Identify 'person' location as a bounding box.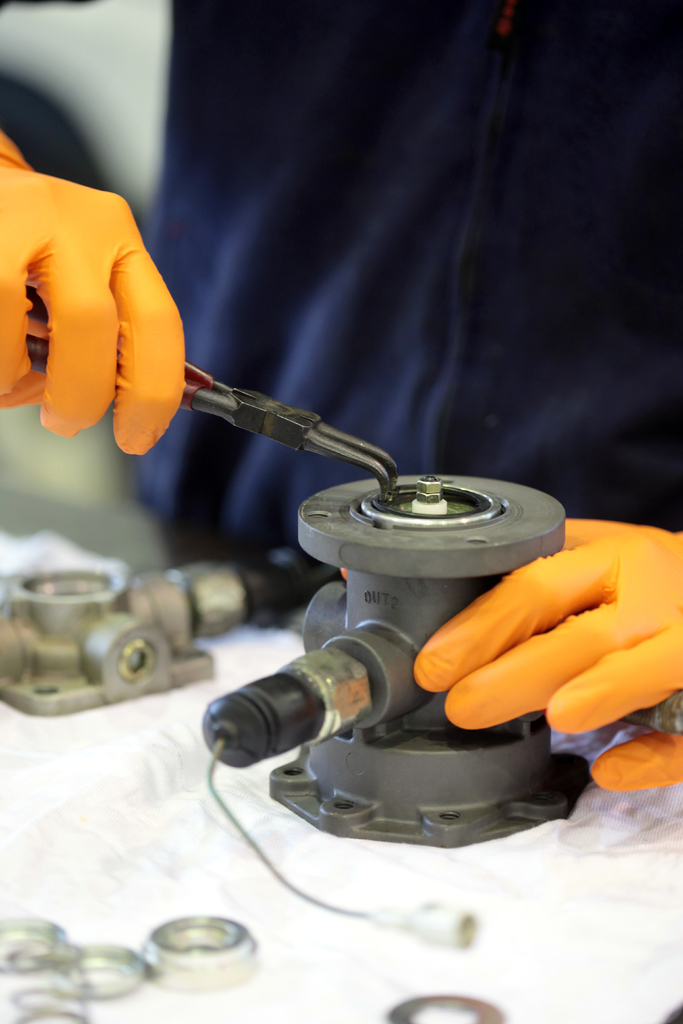
0/0/682/792.
